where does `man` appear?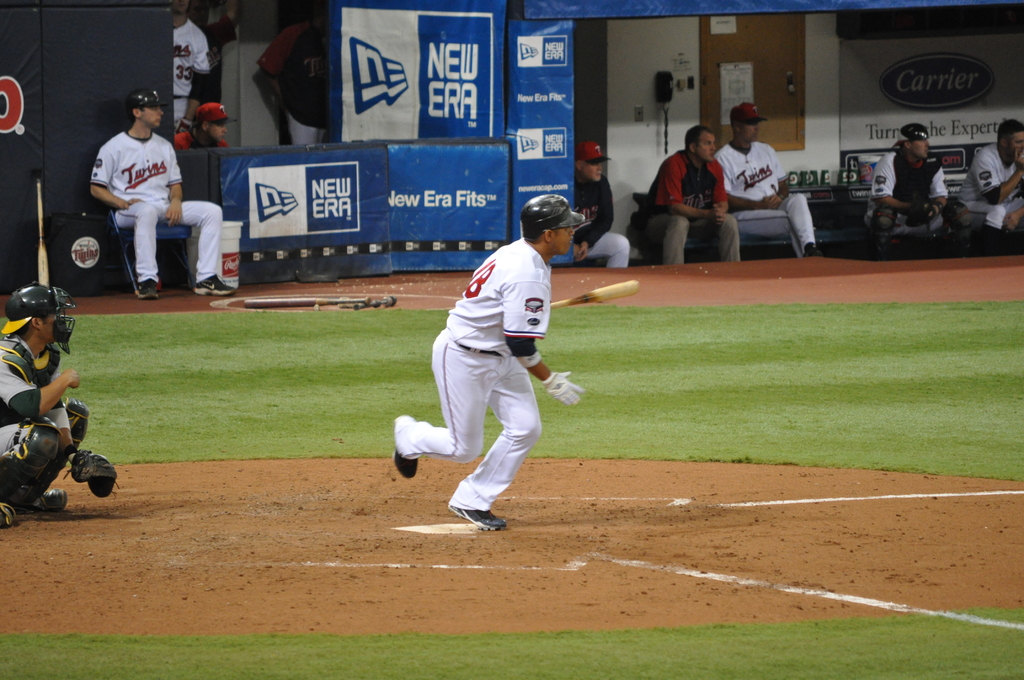
Appears at <region>952, 115, 1023, 235</region>.
